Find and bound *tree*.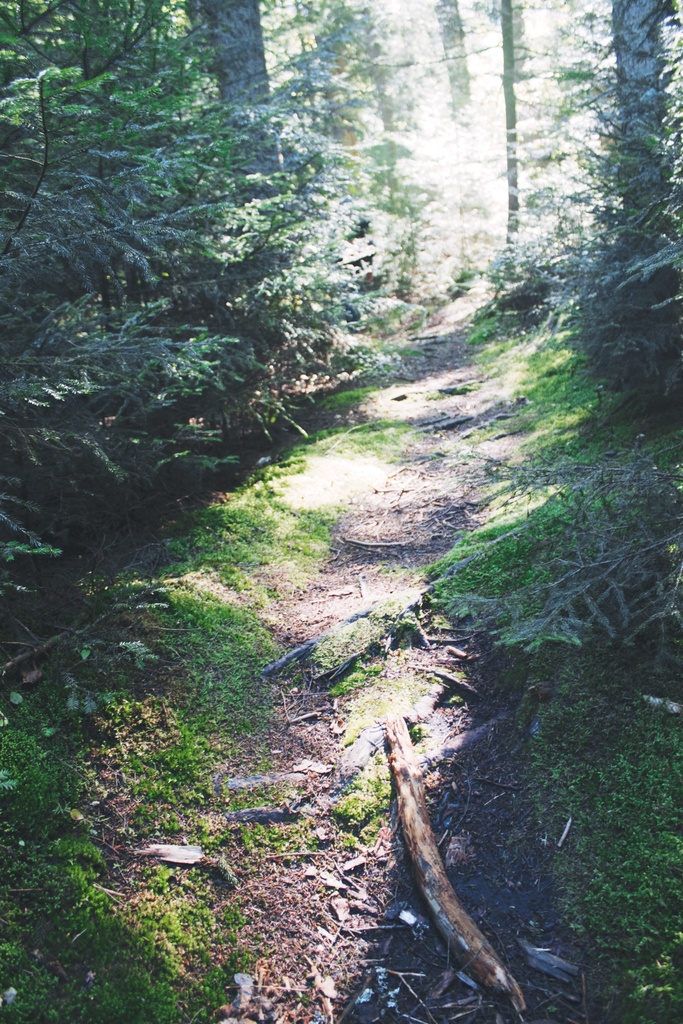
Bound: detection(0, 0, 332, 602).
